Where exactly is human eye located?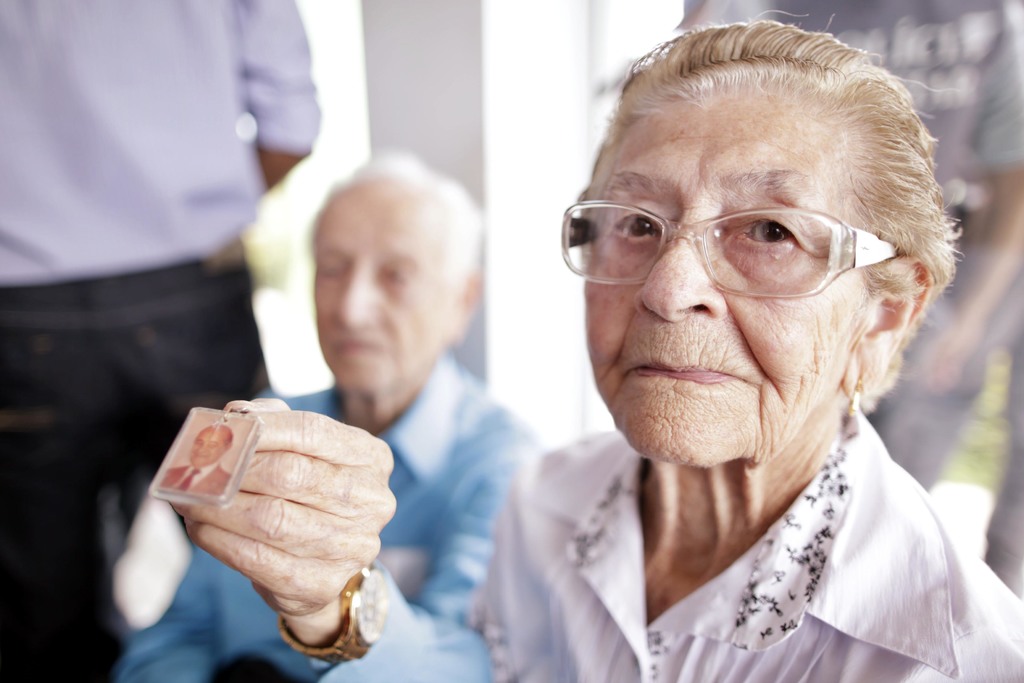
Its bounding box is (left=729, top=212, right=803, bottom=256).
